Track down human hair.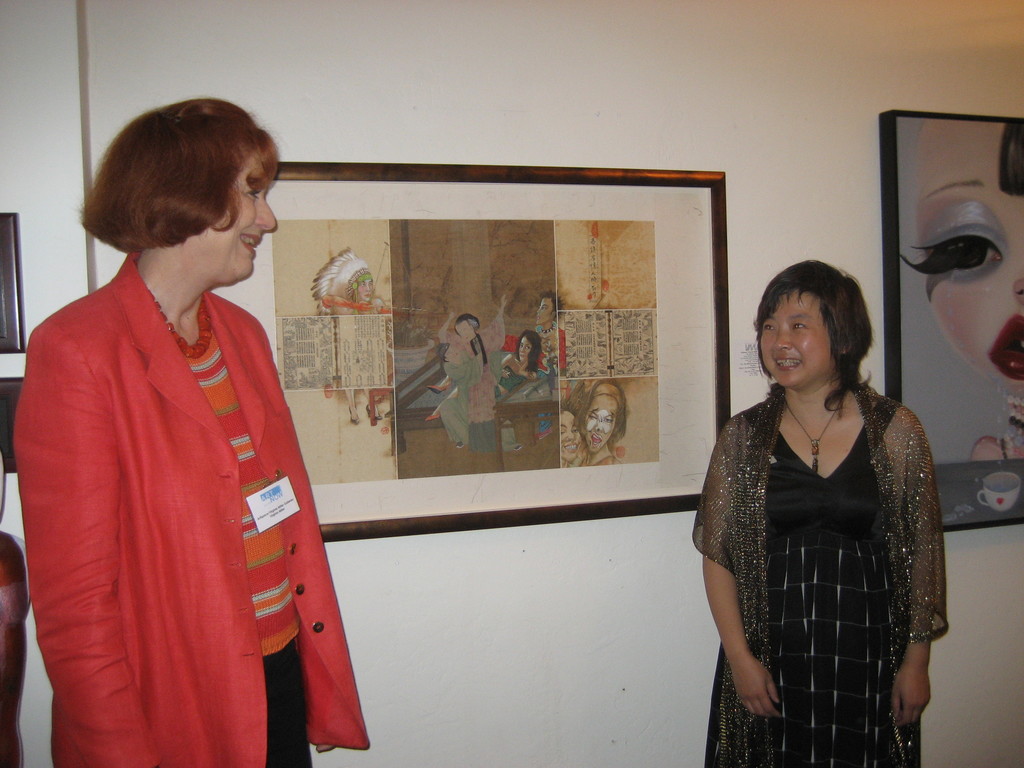
Tracked to <region>452, 313, 481, 328</region>.
